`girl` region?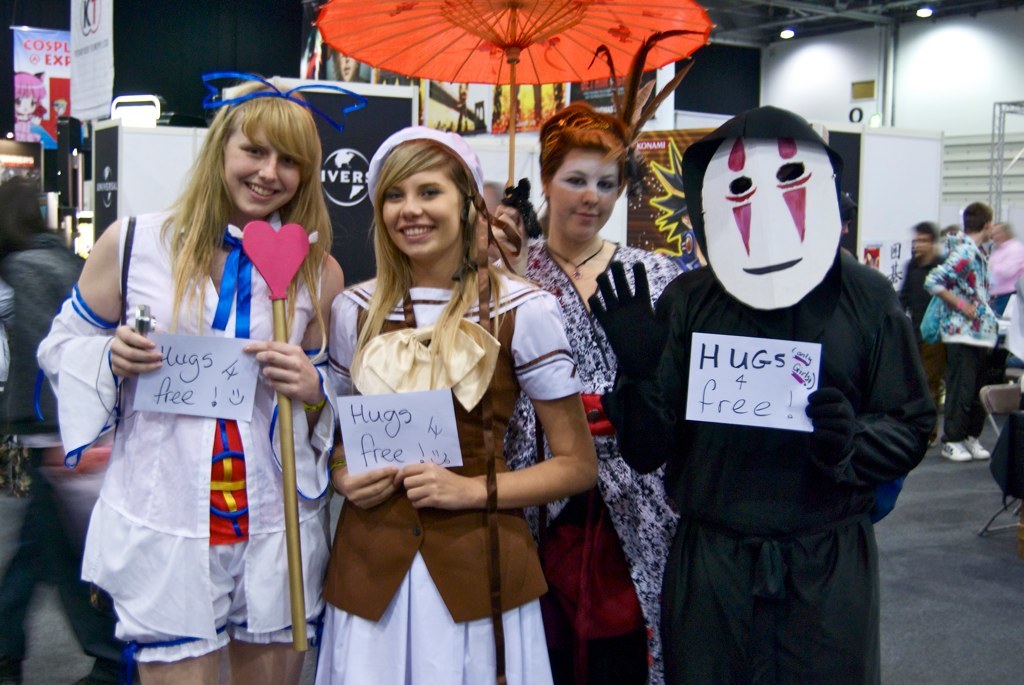
Rect(506, 104, 684, 684)
